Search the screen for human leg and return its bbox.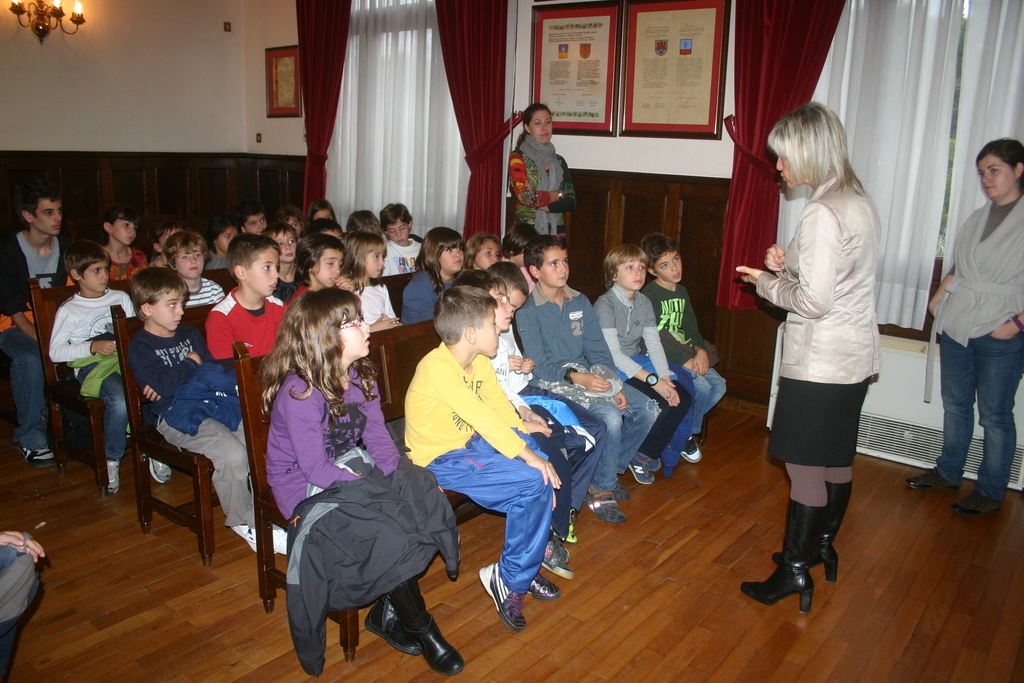
Found: (left=75, top=359, right=129, bottom=492).
